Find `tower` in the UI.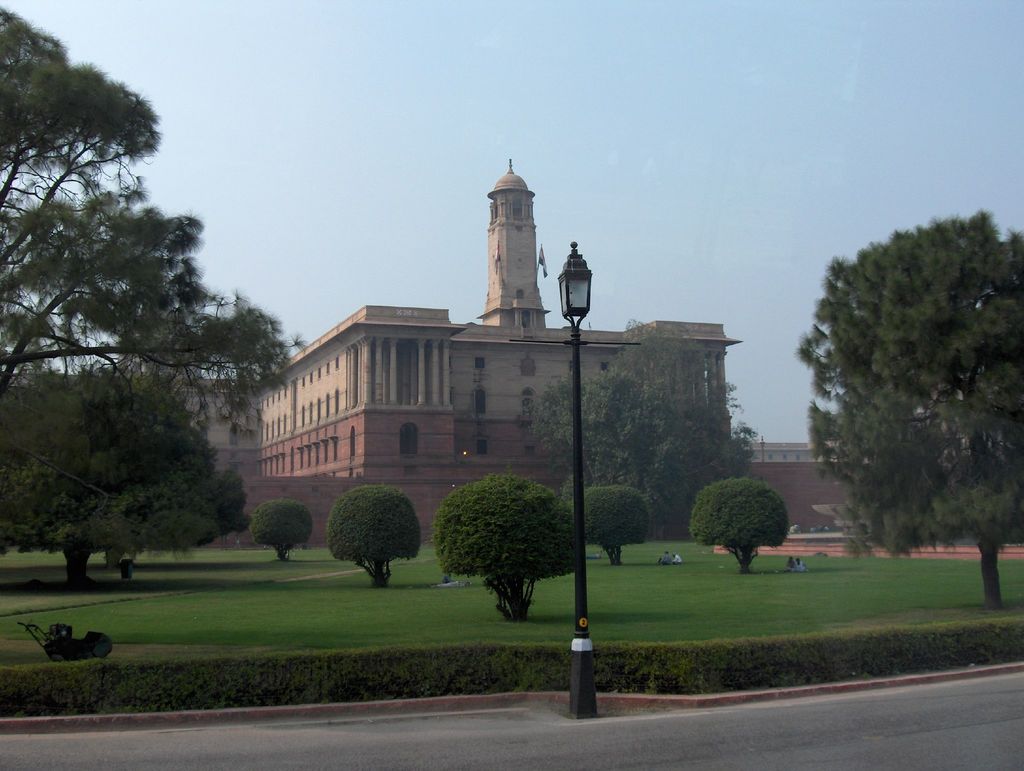
UI element at (259,158,725,545).
